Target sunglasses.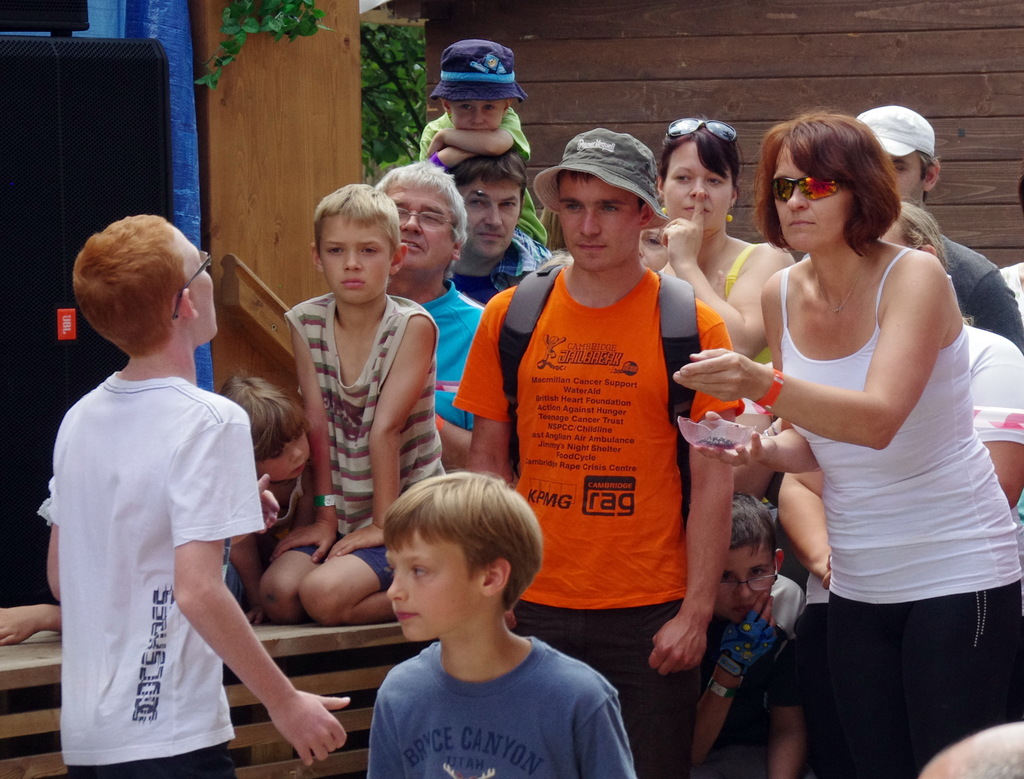
Target region: Rect(771, 174, 837, 200).
